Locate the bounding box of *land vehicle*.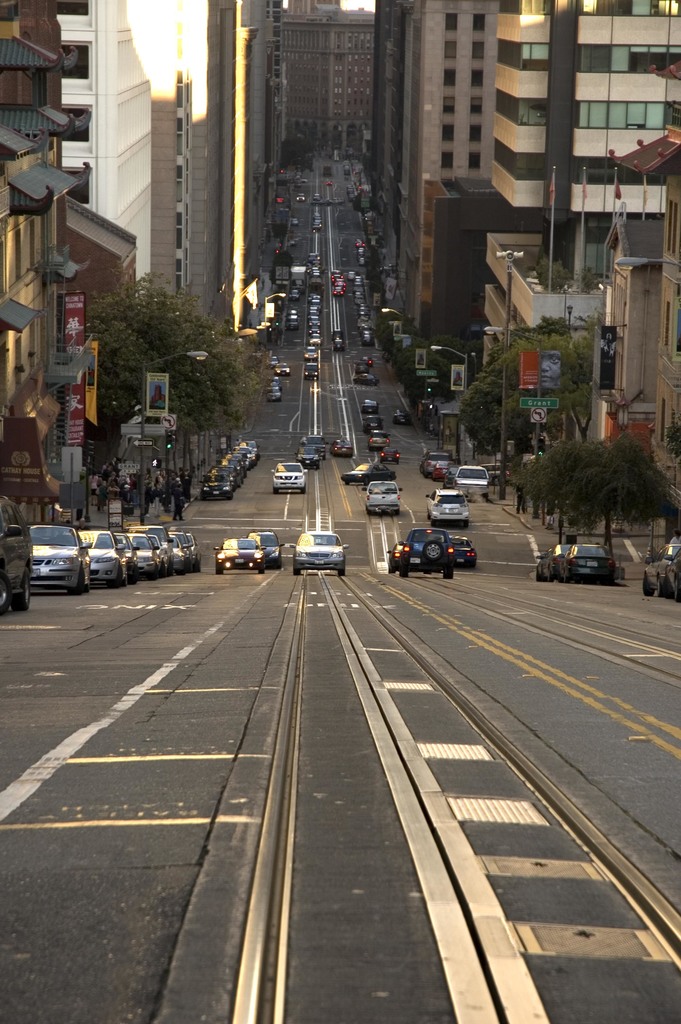
Bounding box: BBox(390, 540, 405, 574).
